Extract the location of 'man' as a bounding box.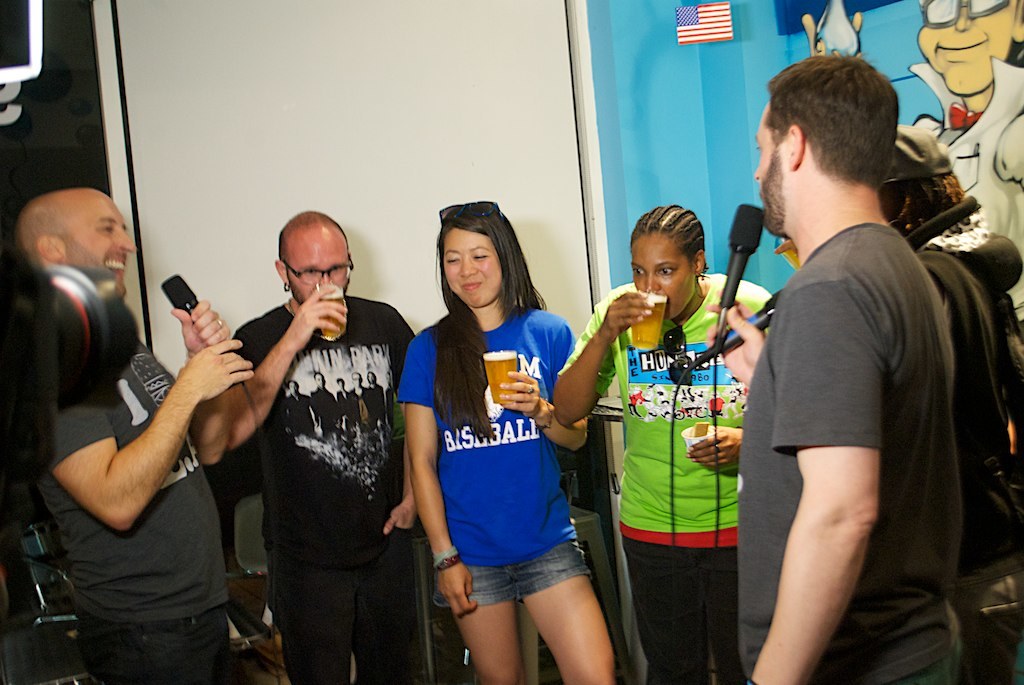
box(671, 37, 1006, 684).
